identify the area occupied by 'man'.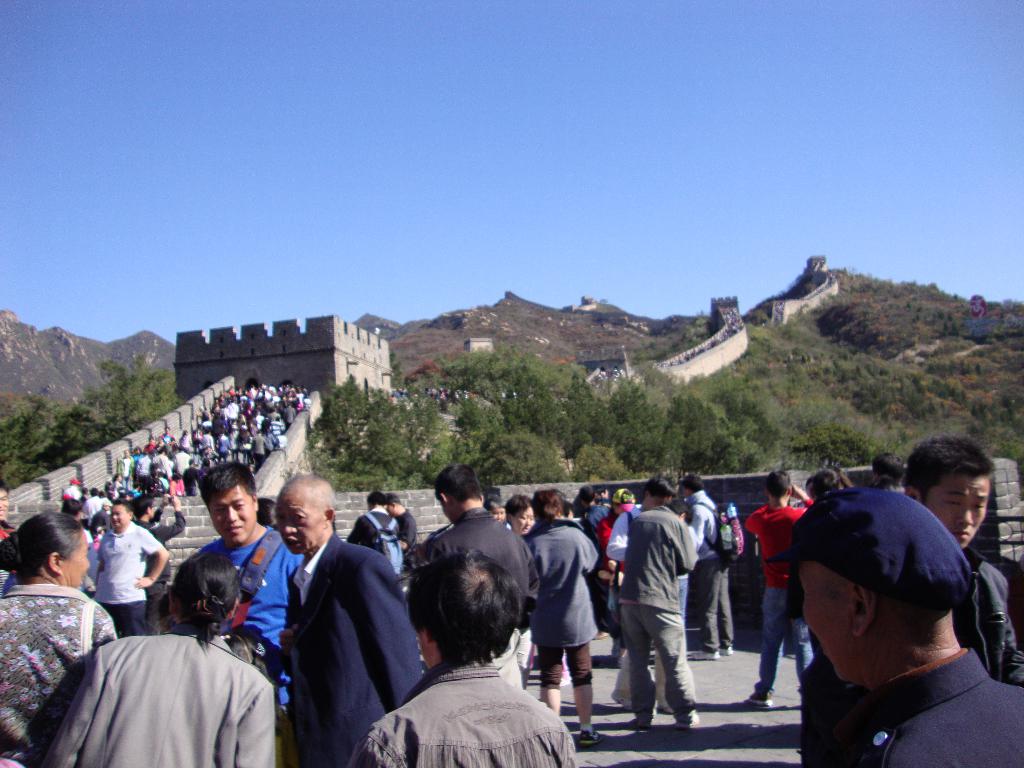
Area: (x1=899, y1=440, x2=1017, y2=682).
